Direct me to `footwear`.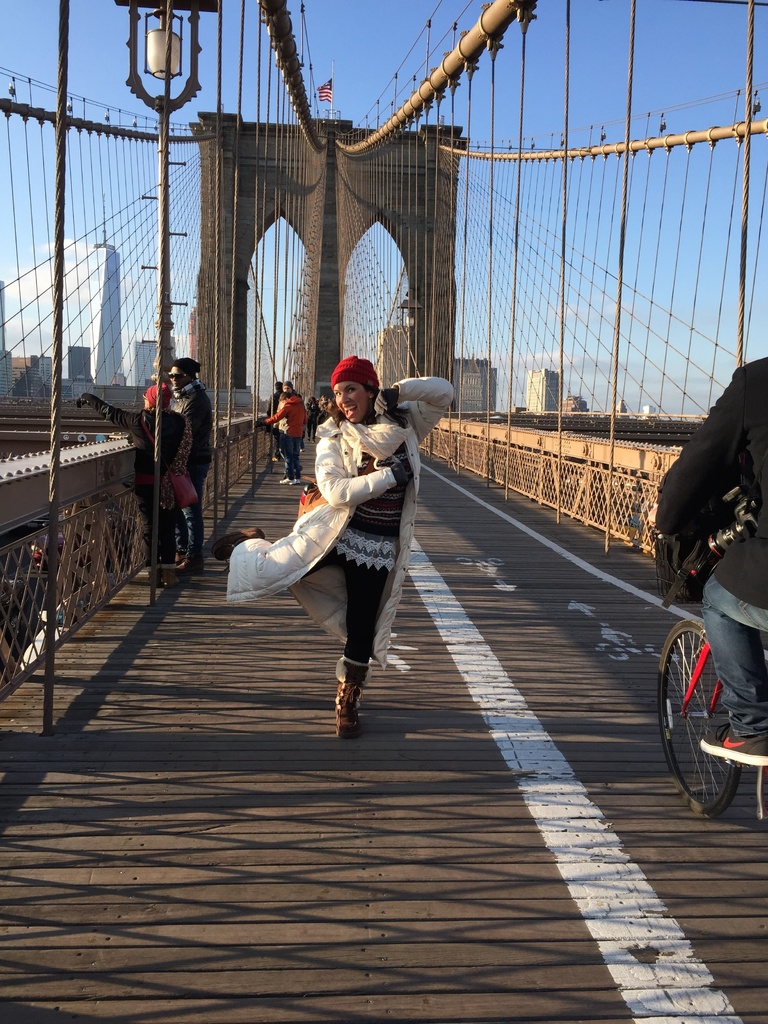
Direction: rect(294, 476, 301, 483).
